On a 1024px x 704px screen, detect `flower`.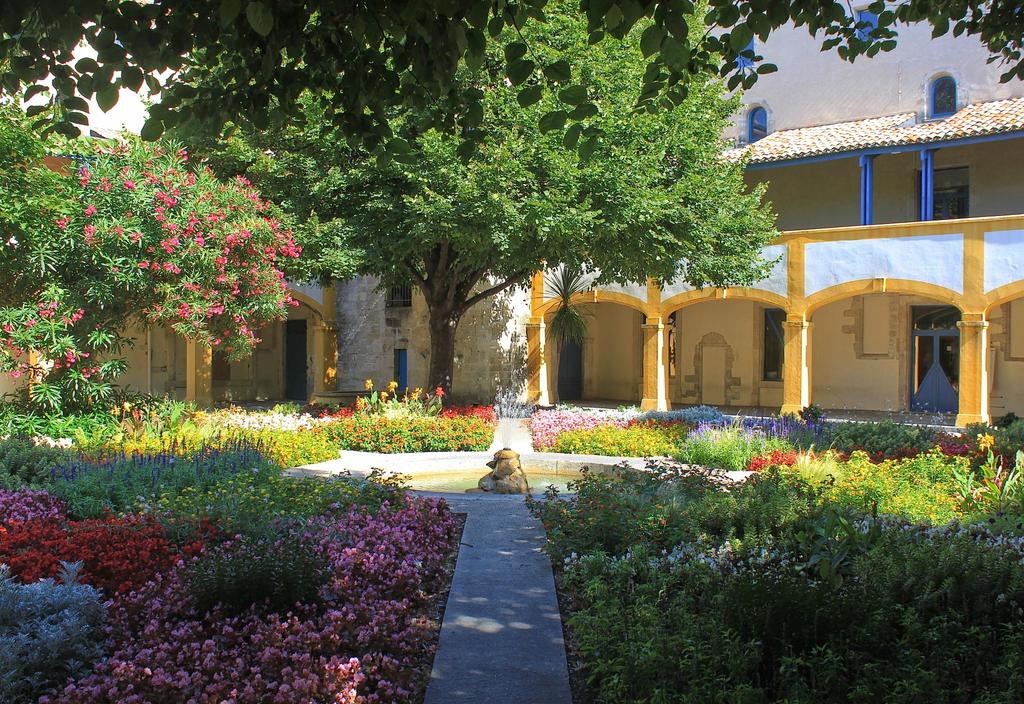
region(0, 325, 18, 346).
